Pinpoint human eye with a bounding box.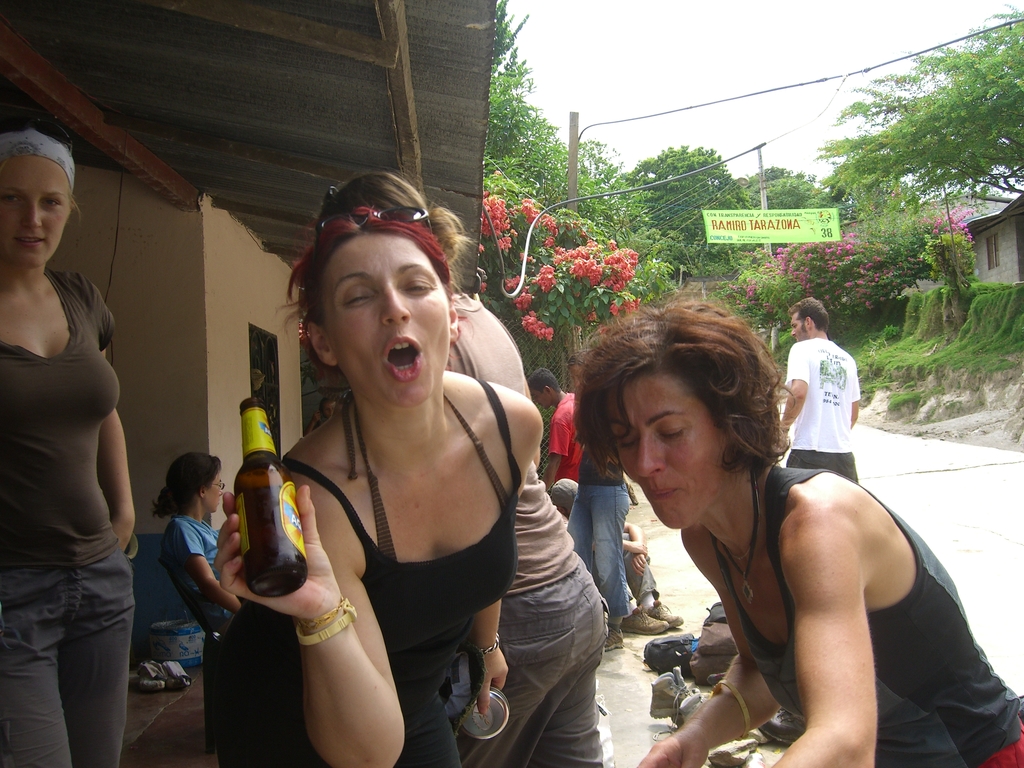
{"left": 791, "top": 325, "right": 796, "bottom": 328}.
